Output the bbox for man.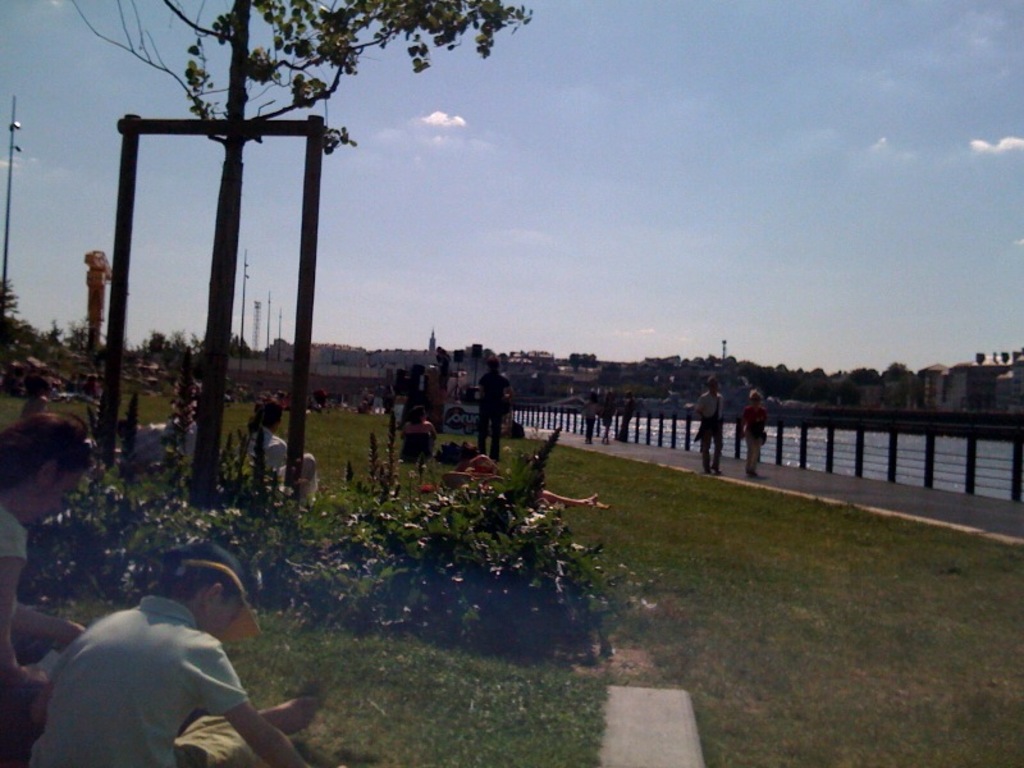
(x1=27, y1=554, x2=311, y2=767).
